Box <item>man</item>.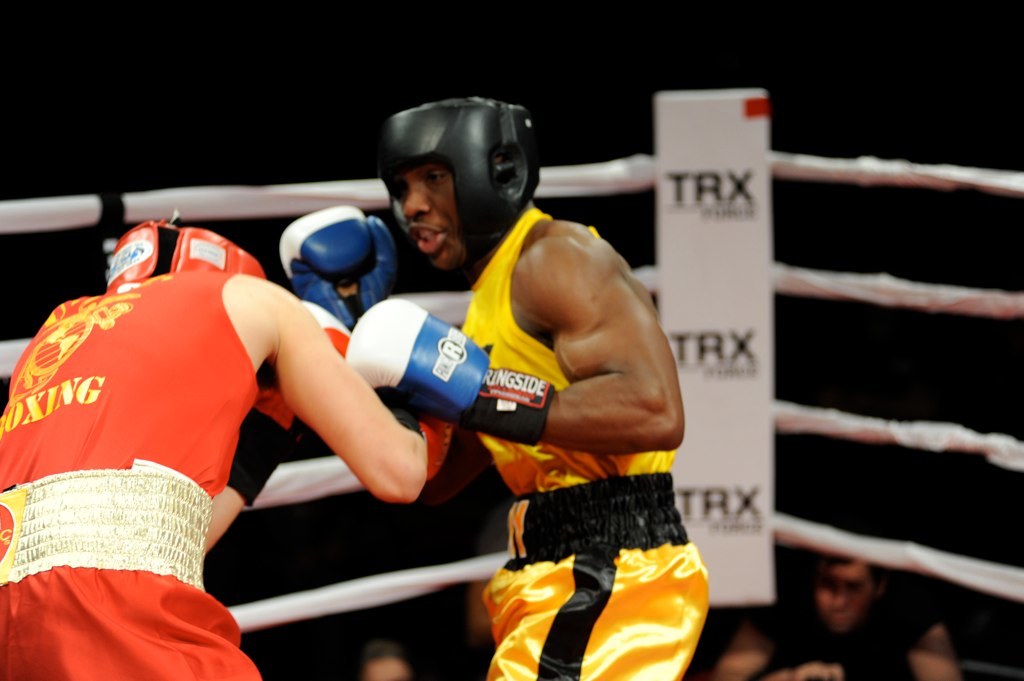
<bbox>1, 200, 471, 680</bbox>.
